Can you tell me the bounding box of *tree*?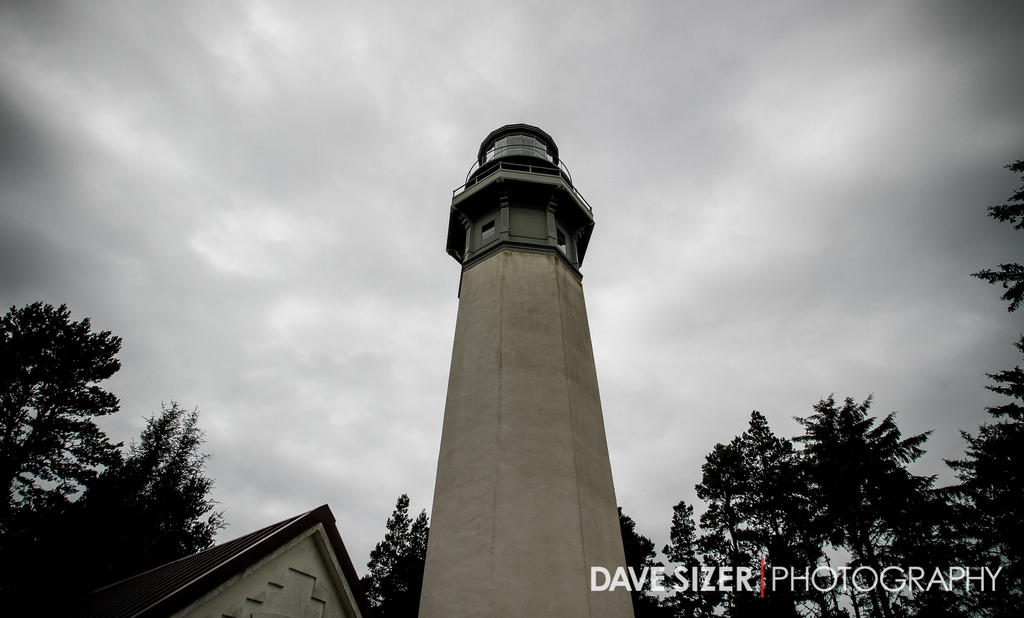
359:490:410:617.
